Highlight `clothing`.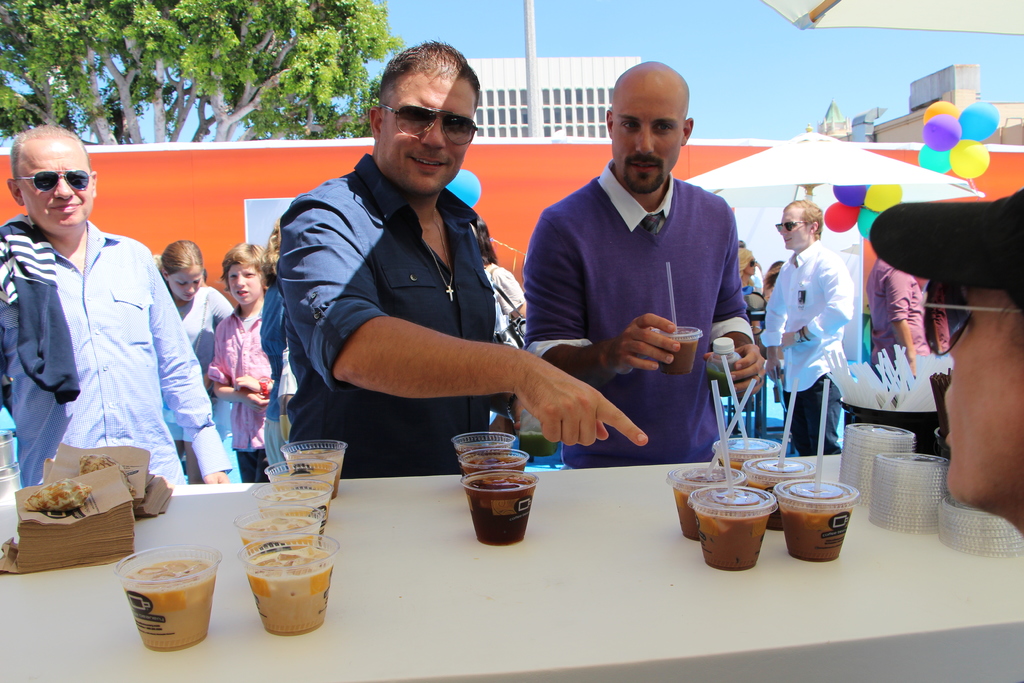
Highlighted region: 762:240:854:455.
